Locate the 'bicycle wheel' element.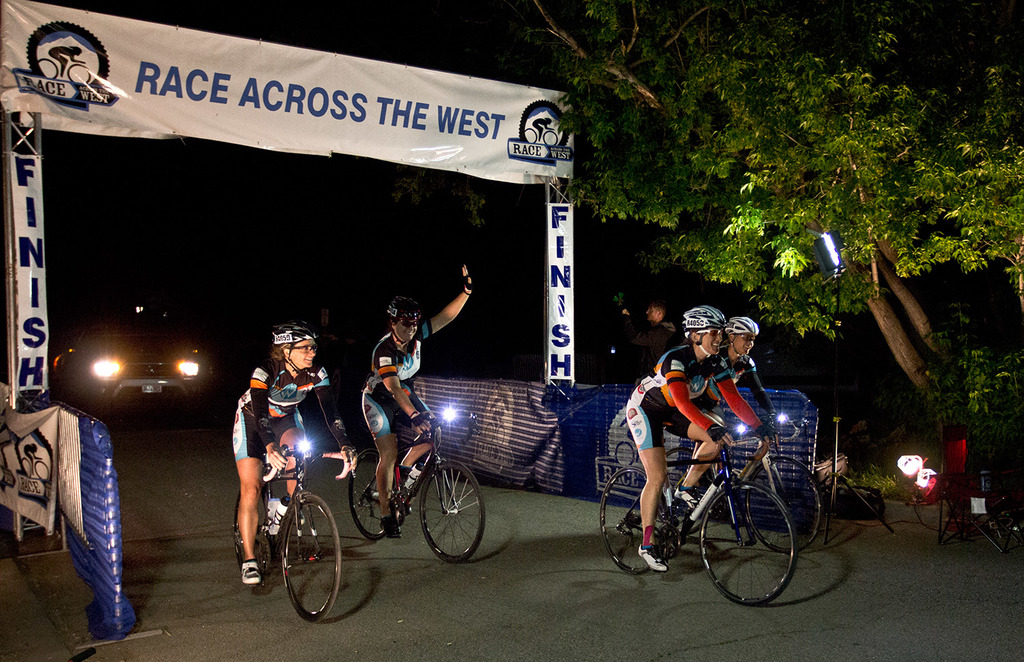
Element bbox: <bbox>618, 442, 642, 462</bbox>.
